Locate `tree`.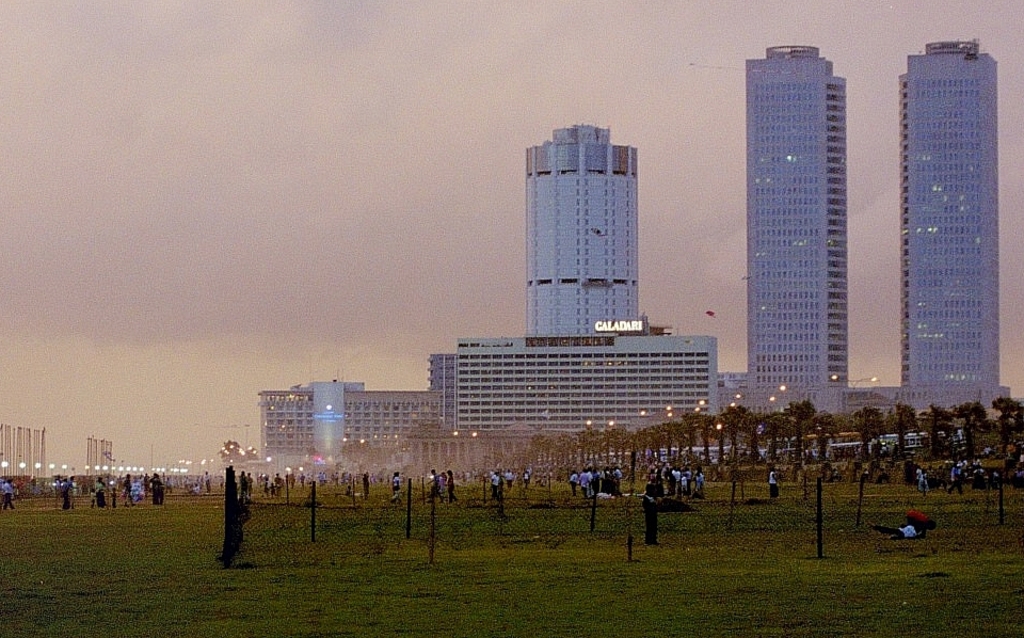
Bounding box: crop(656, 420, 684, 461).
